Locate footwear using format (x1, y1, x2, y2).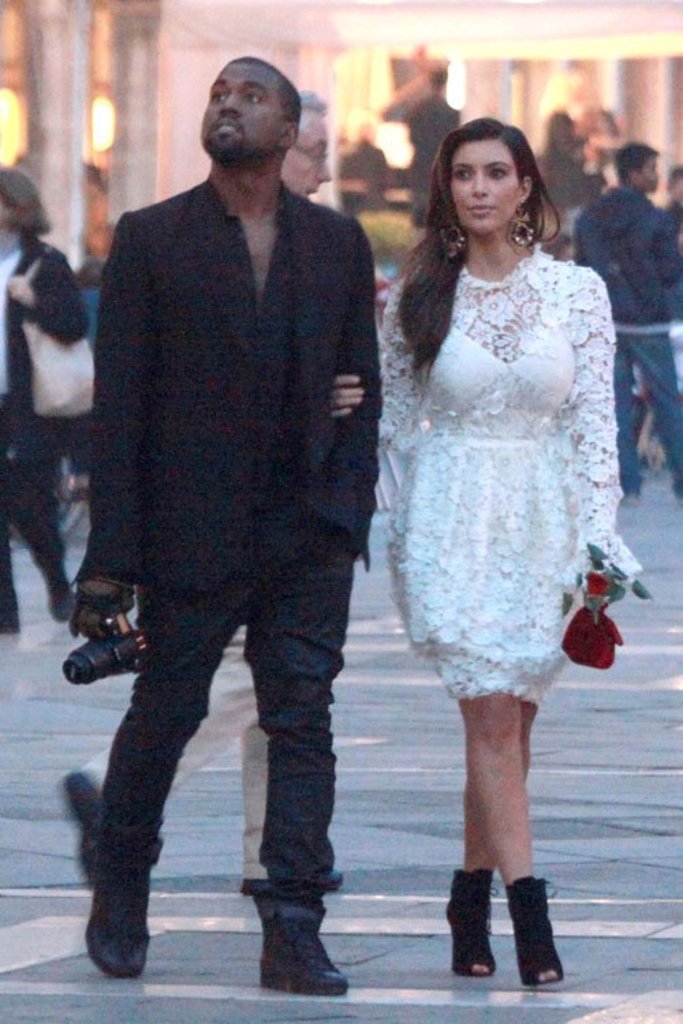
(82, 872, 150, 972).
